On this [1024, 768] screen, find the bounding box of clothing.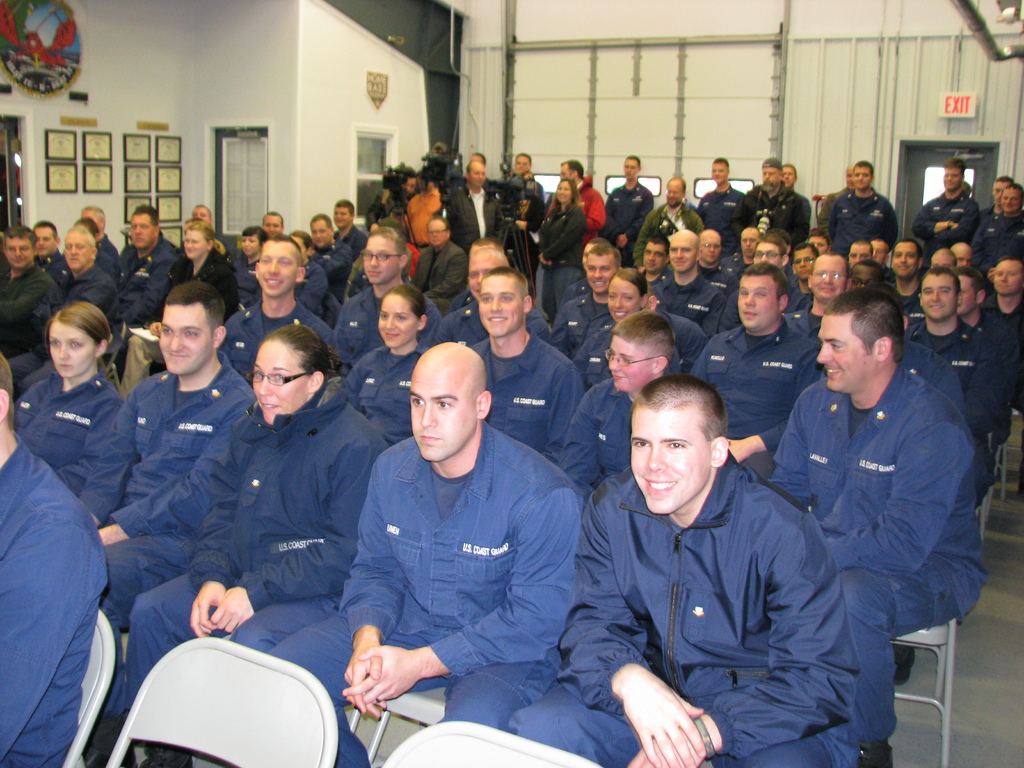
Bounding box: box(445, 300, 552, 348).
